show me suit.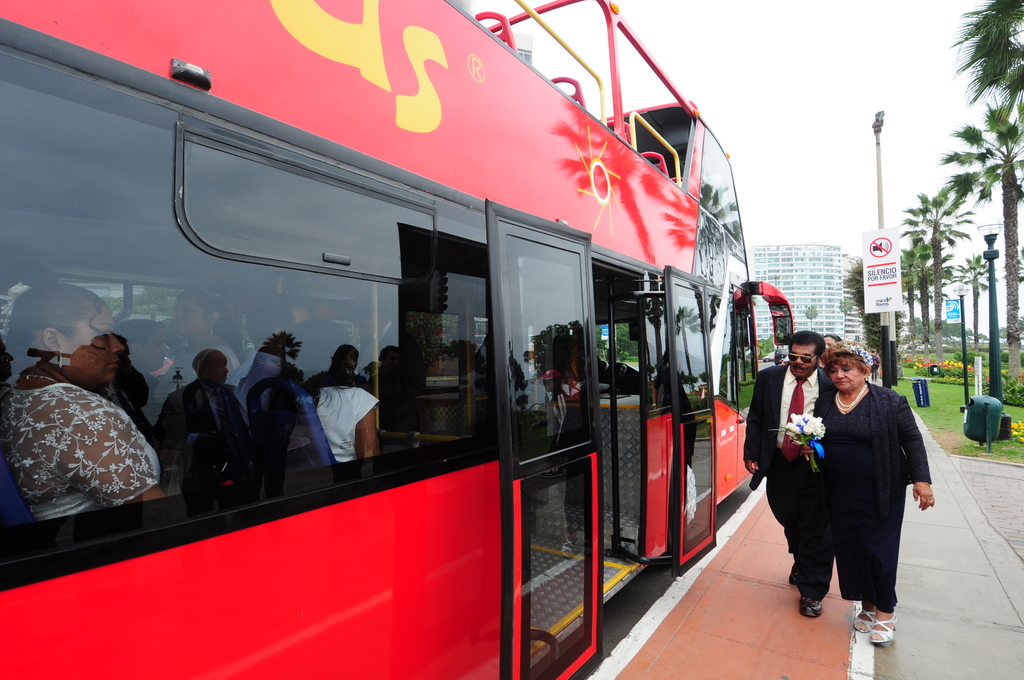
suit is here: locate(740, 366, 835, 599).
